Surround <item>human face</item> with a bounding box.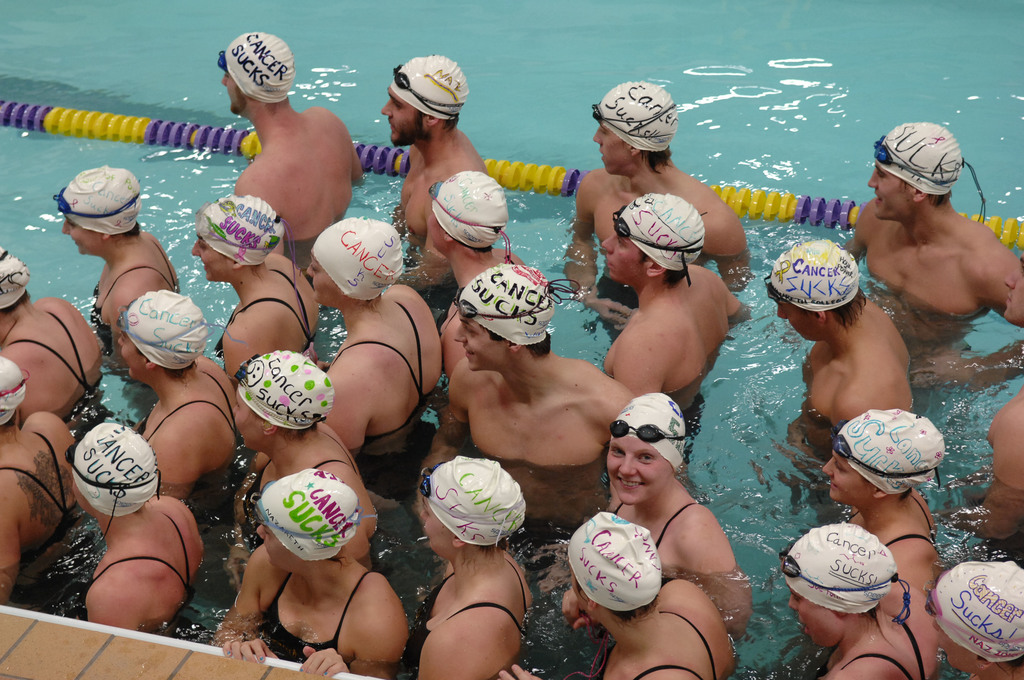
BBox(868, 162, 913, 219).
